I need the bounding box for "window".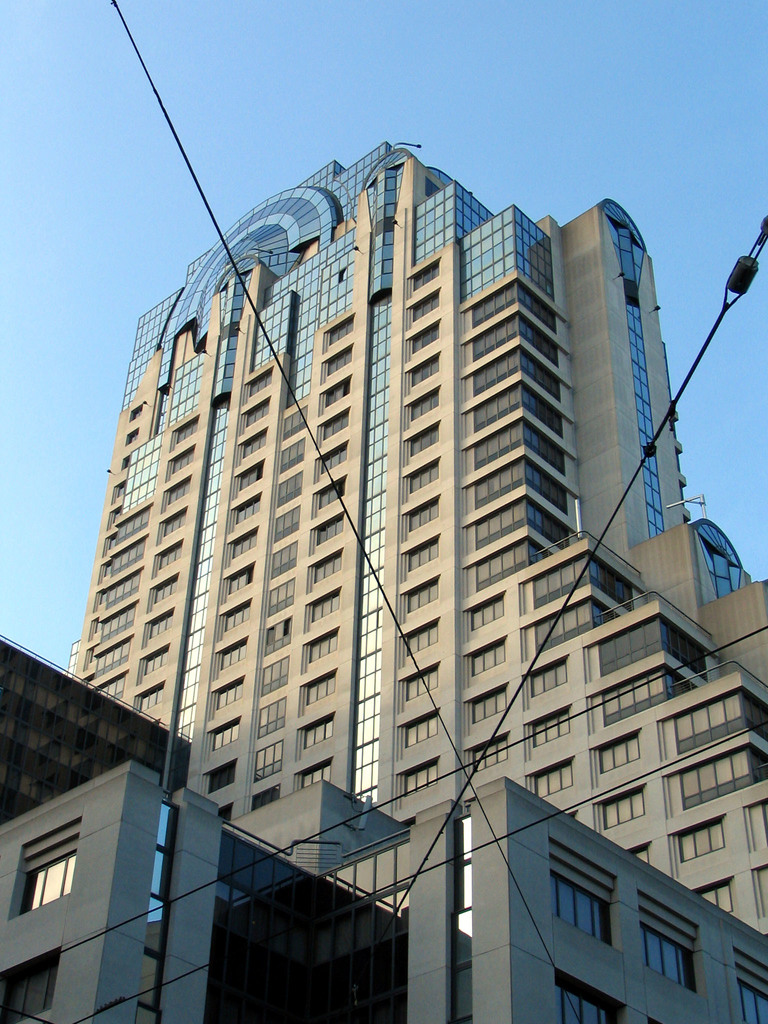
Here it is: 231, 527, 257, 559.
